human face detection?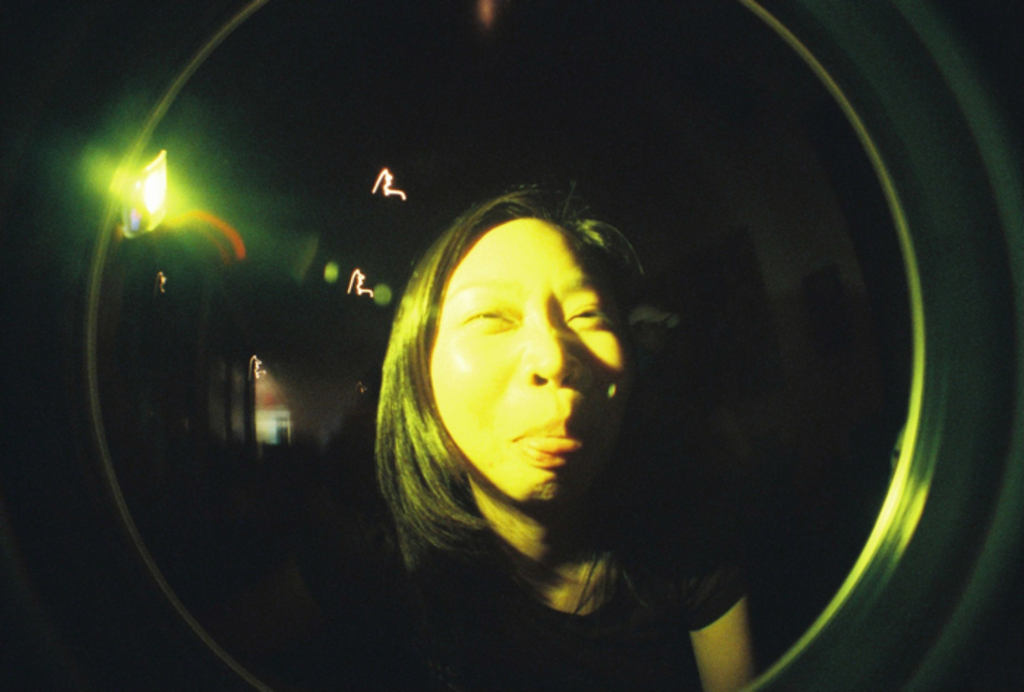
bbox=[430, 219, 636, 502]
